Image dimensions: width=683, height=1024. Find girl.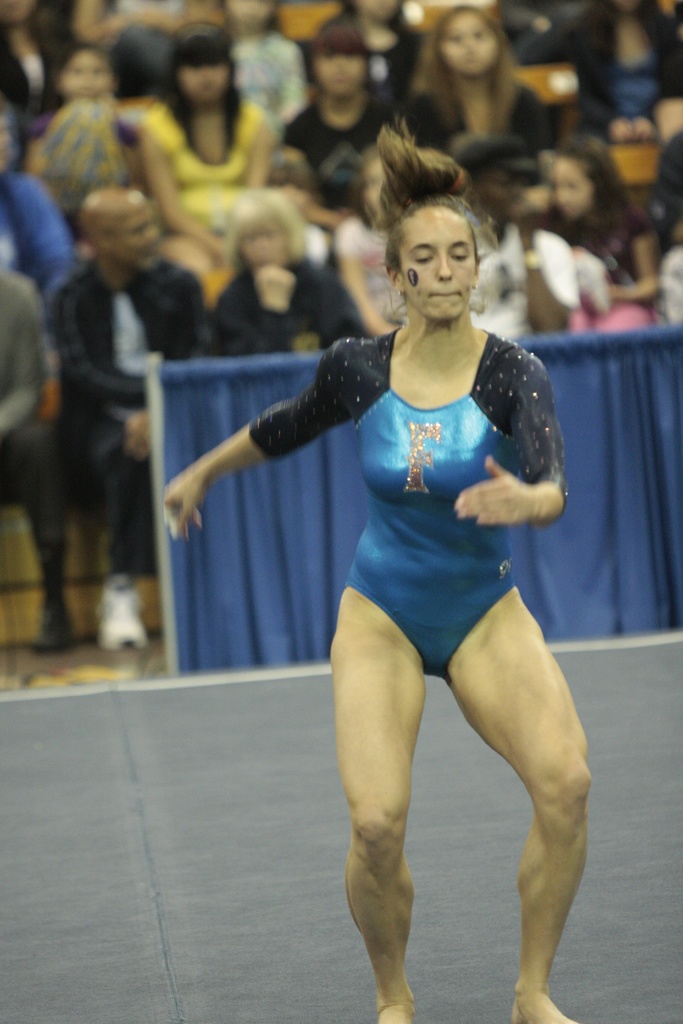
x1=131, y1=13, x2=305, y2=321.
